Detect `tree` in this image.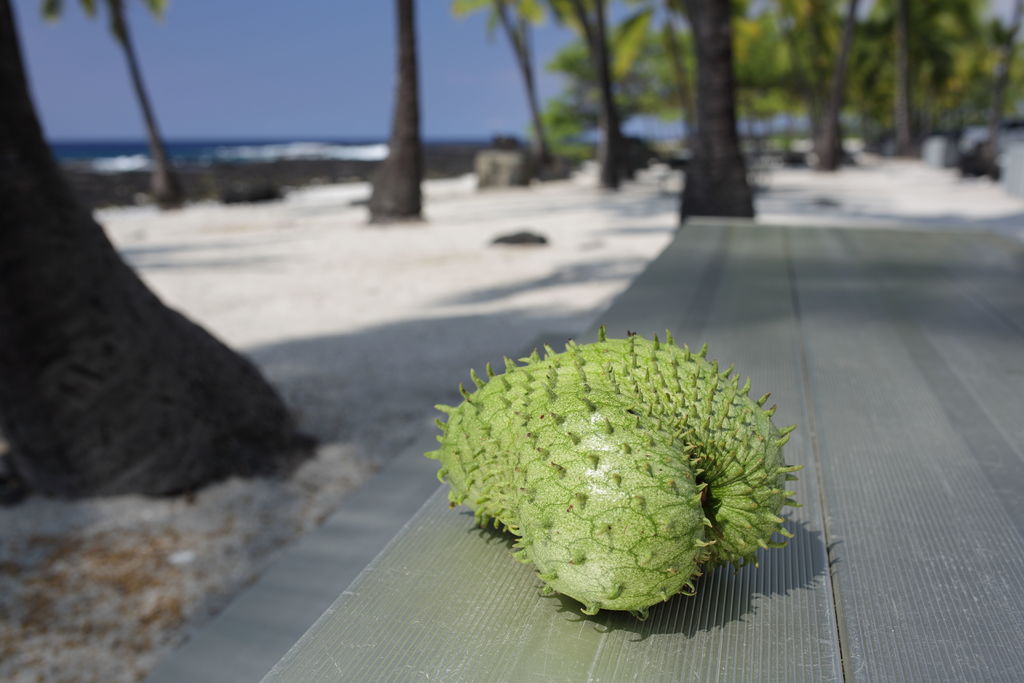
Detection: 439 0 569 183.
